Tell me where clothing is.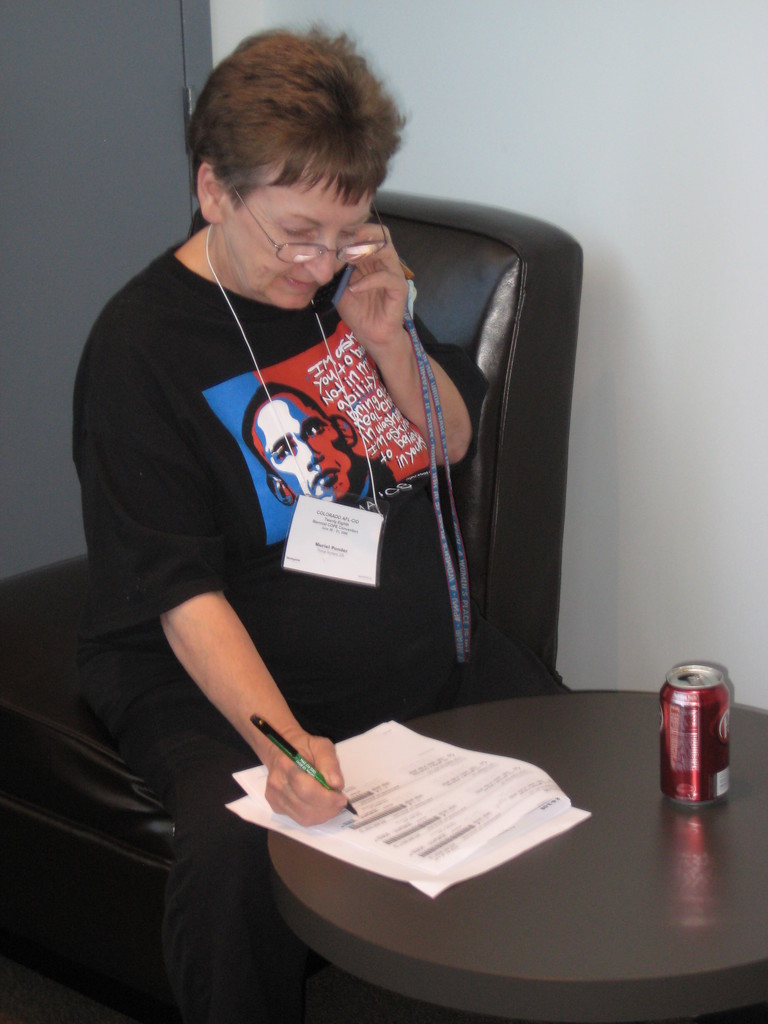
clothing is at BBox(75, 241, 488, 924).
